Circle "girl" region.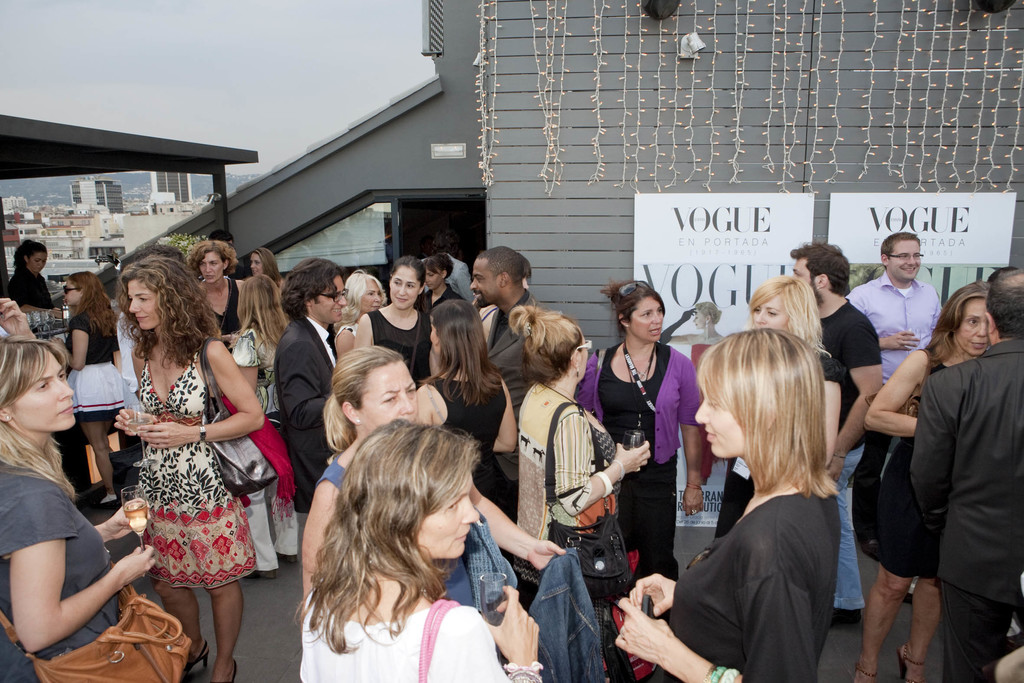
Region: Rect(612, 323, 843, 682).
